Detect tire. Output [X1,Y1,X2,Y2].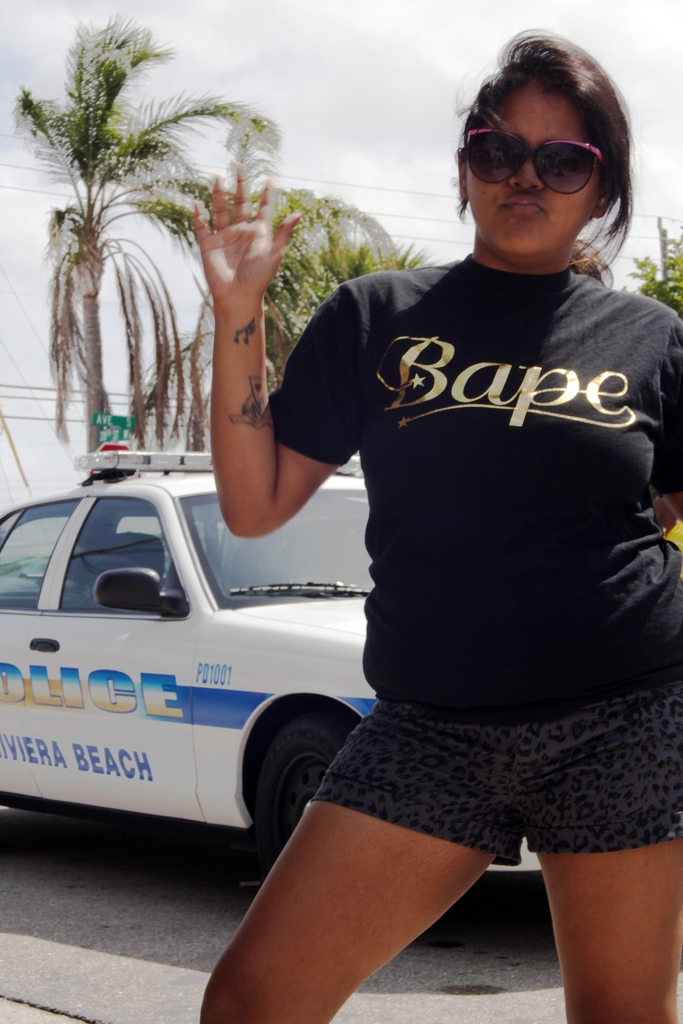
[249,710,326,826].
